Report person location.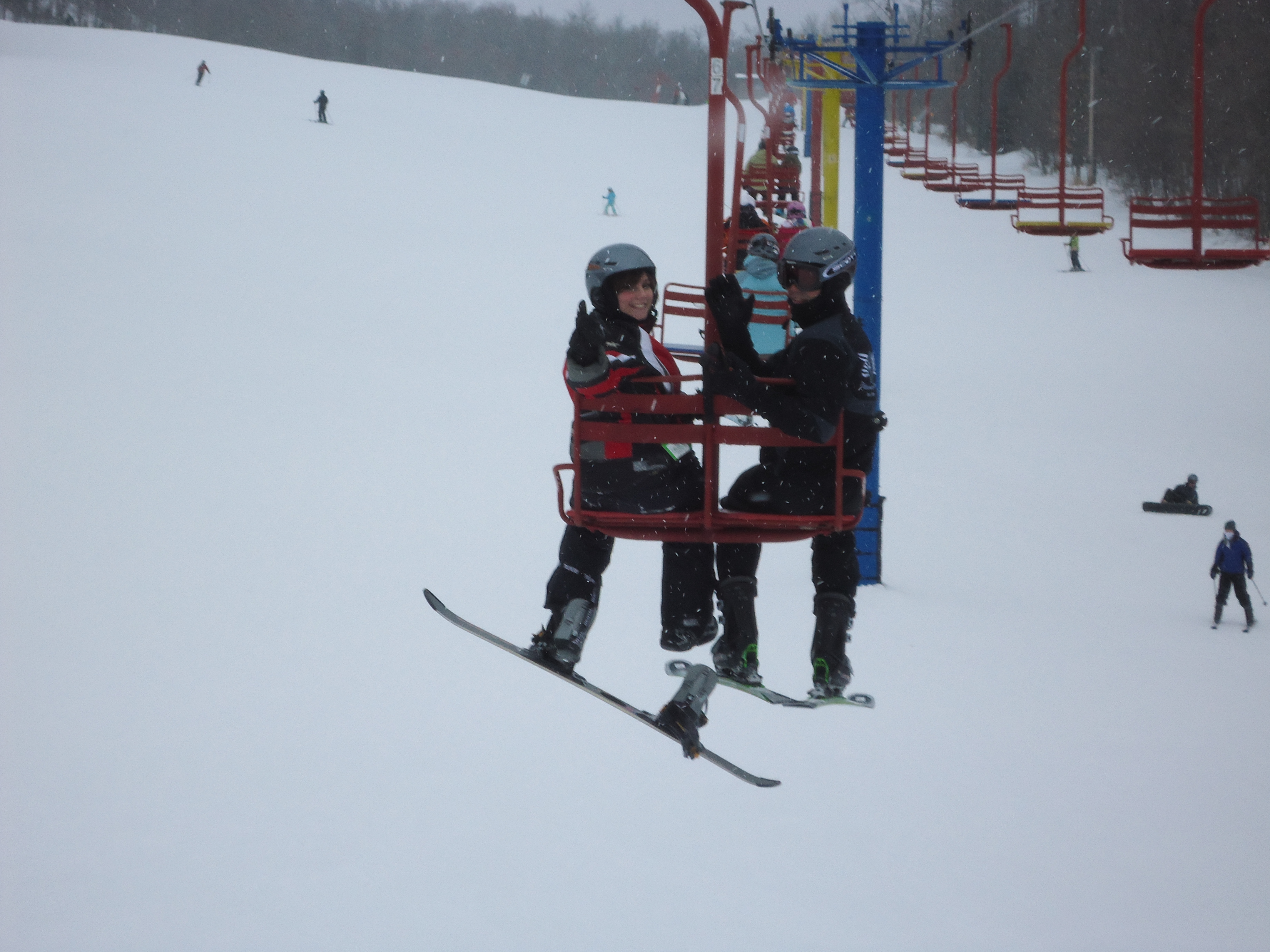
Report: pyautogui.locateOnScreen(207, 67, 259, 200).
